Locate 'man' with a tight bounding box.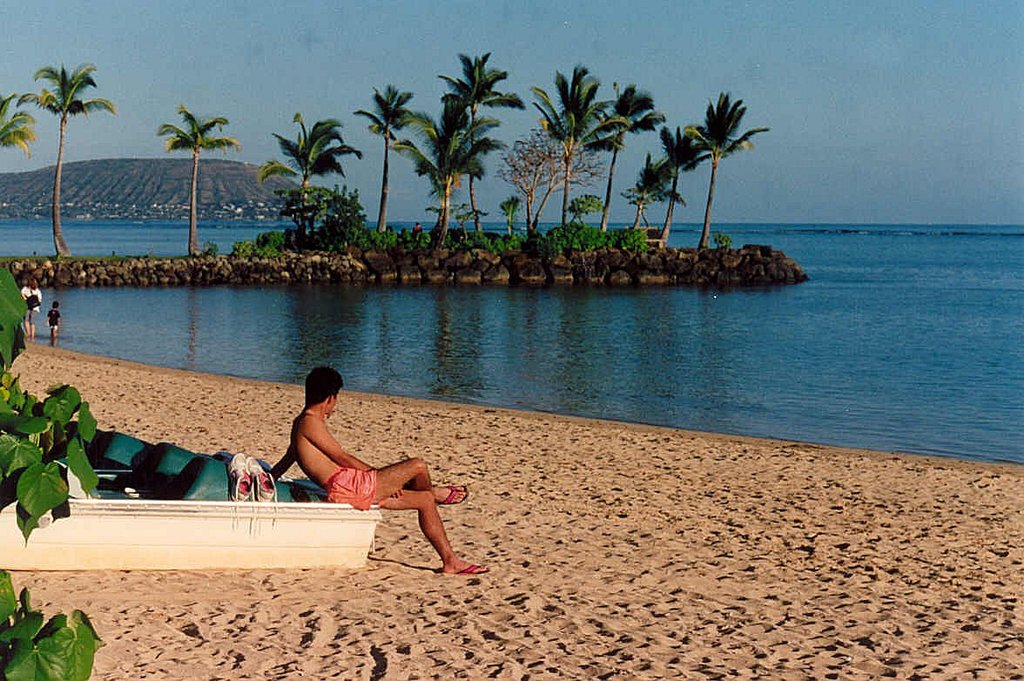
left=270, top=355, right=494, bottom=582.
